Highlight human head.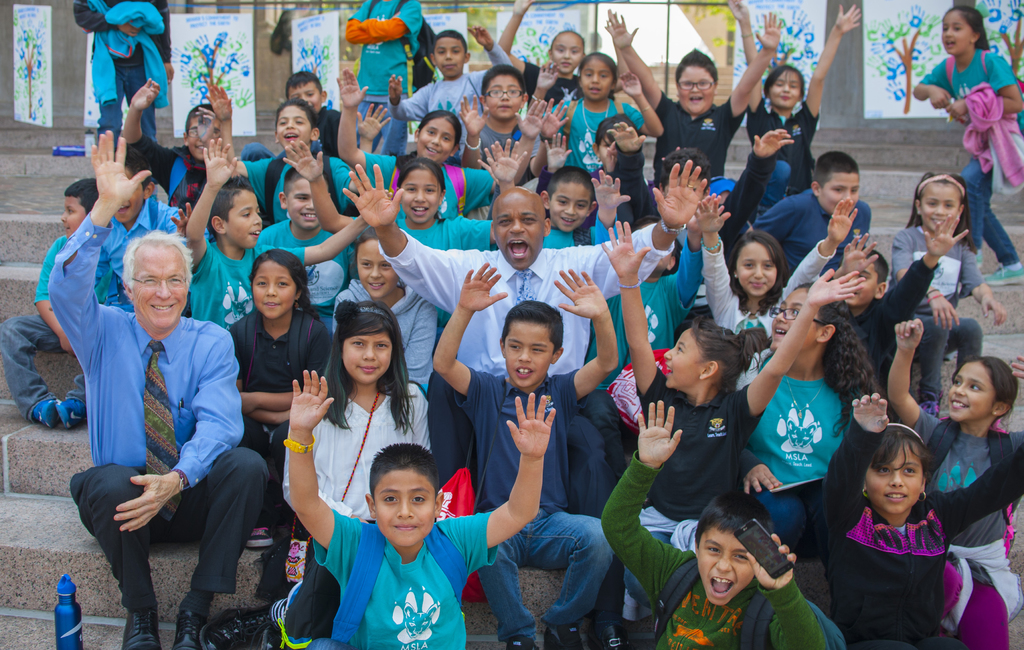
Highlighted region: locate(396, 154, 446, 225).
